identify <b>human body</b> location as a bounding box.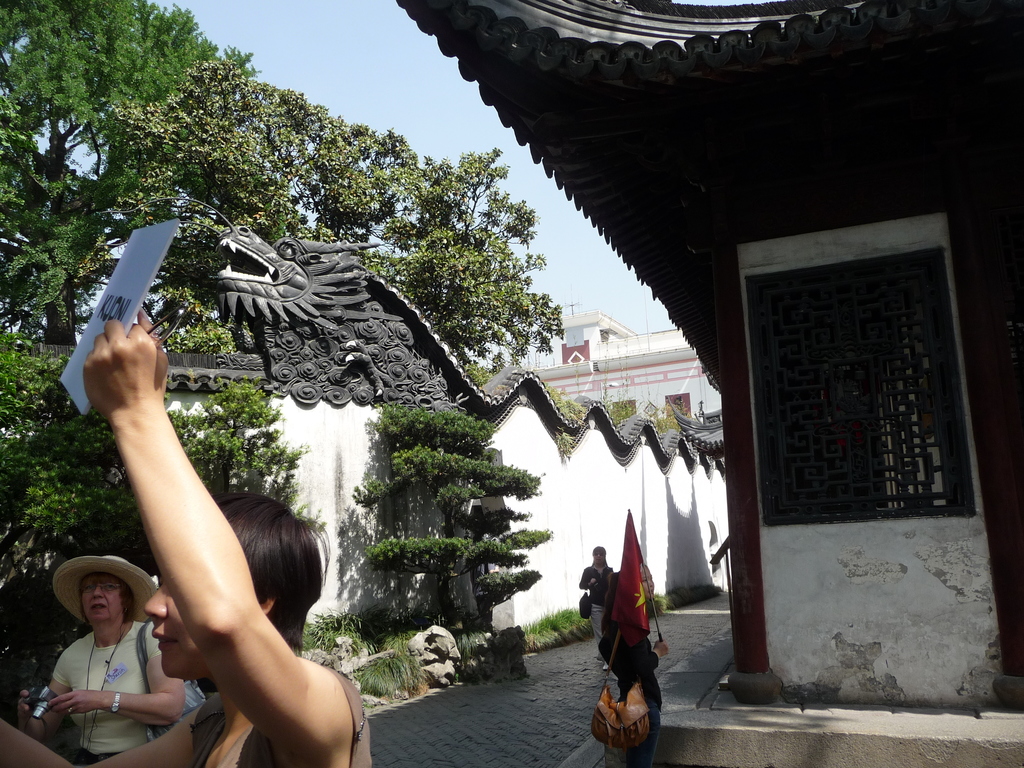
(579, 542, 622, 667).
